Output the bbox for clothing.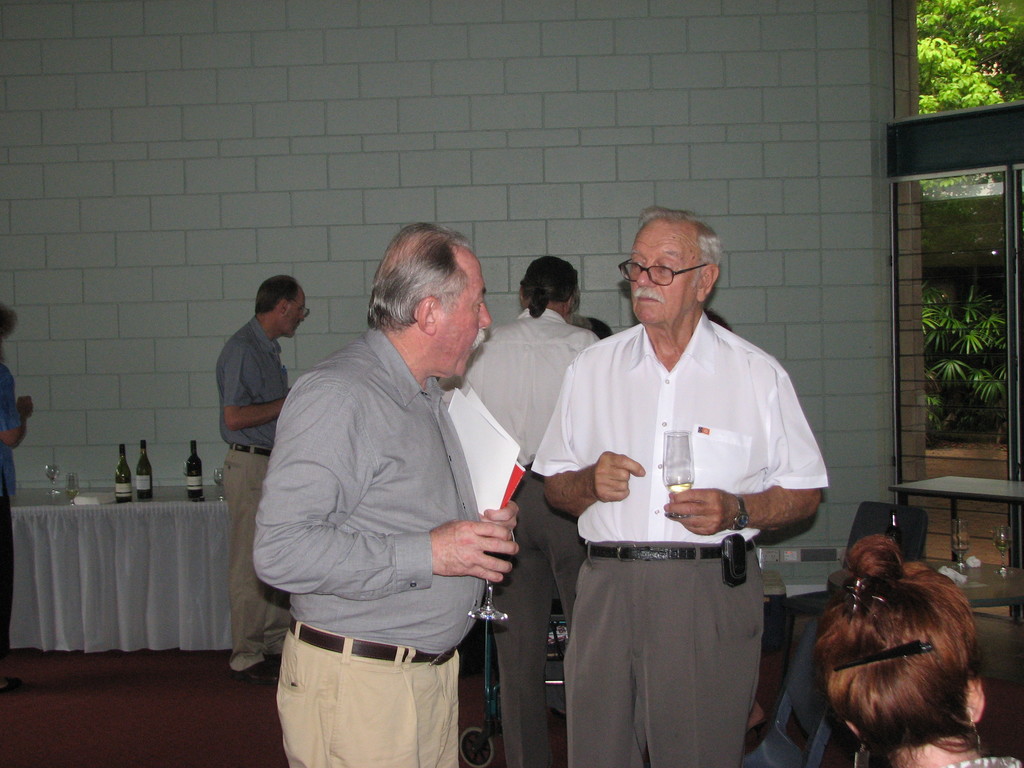
bbox=[486, 482, 587, 767].
